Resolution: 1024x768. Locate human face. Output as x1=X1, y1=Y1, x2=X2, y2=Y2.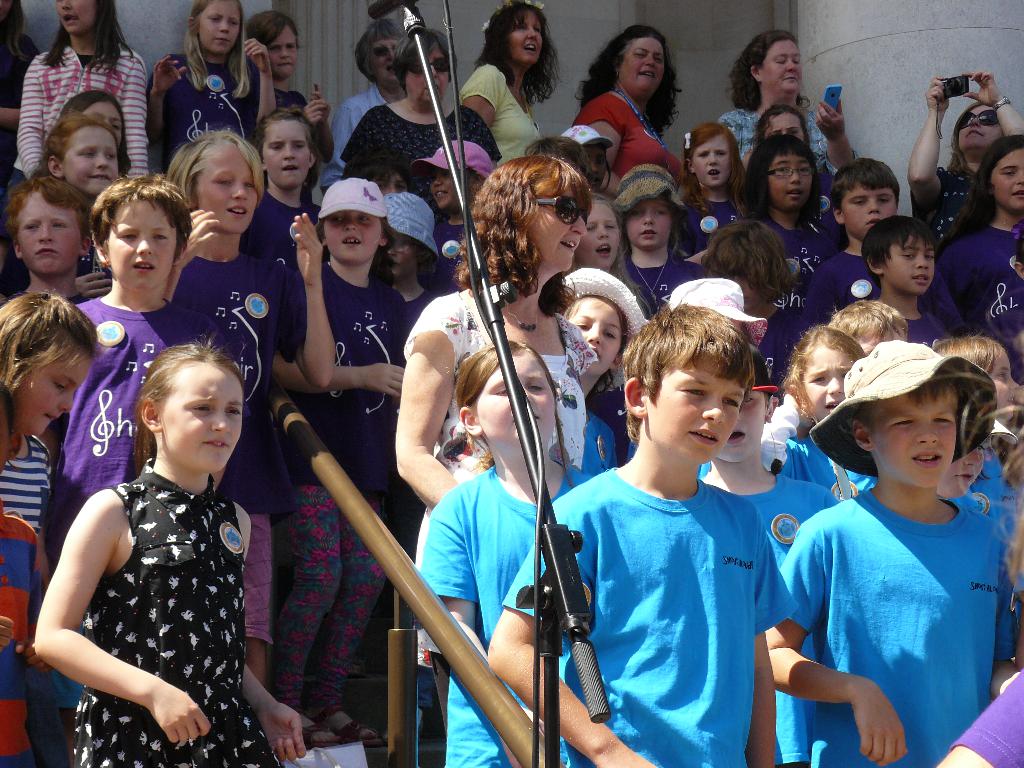
x1=842, y1=182, x2=893, y2=234.
